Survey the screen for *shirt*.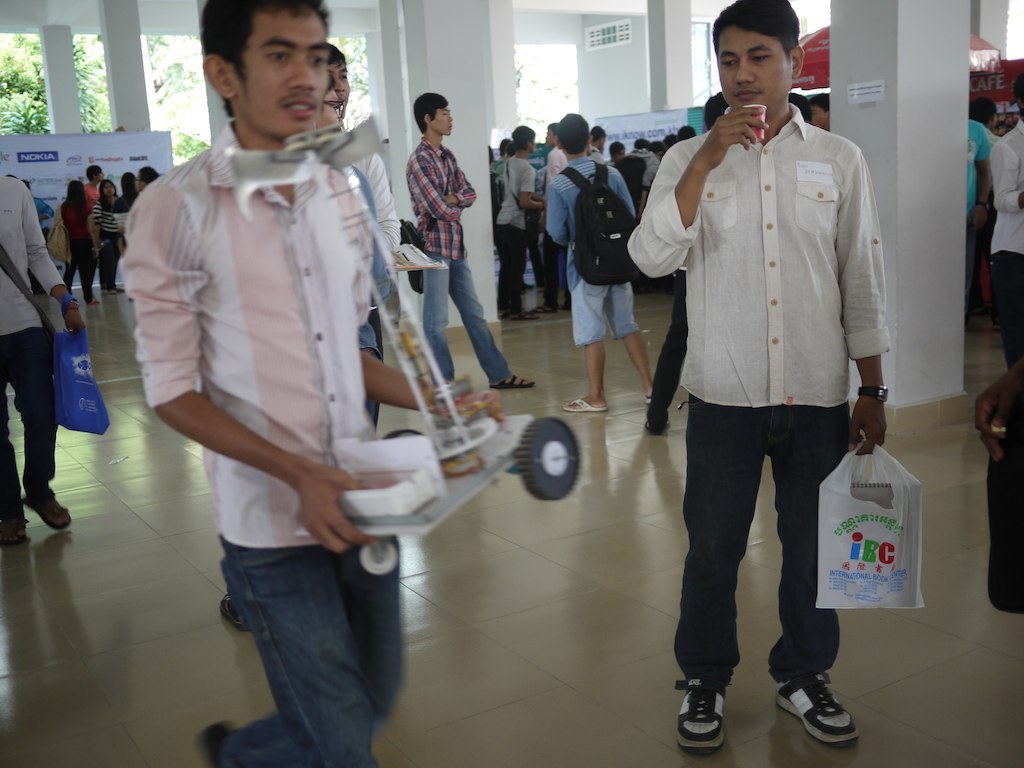
Survey found: <box>651,104,879,416</box>.
